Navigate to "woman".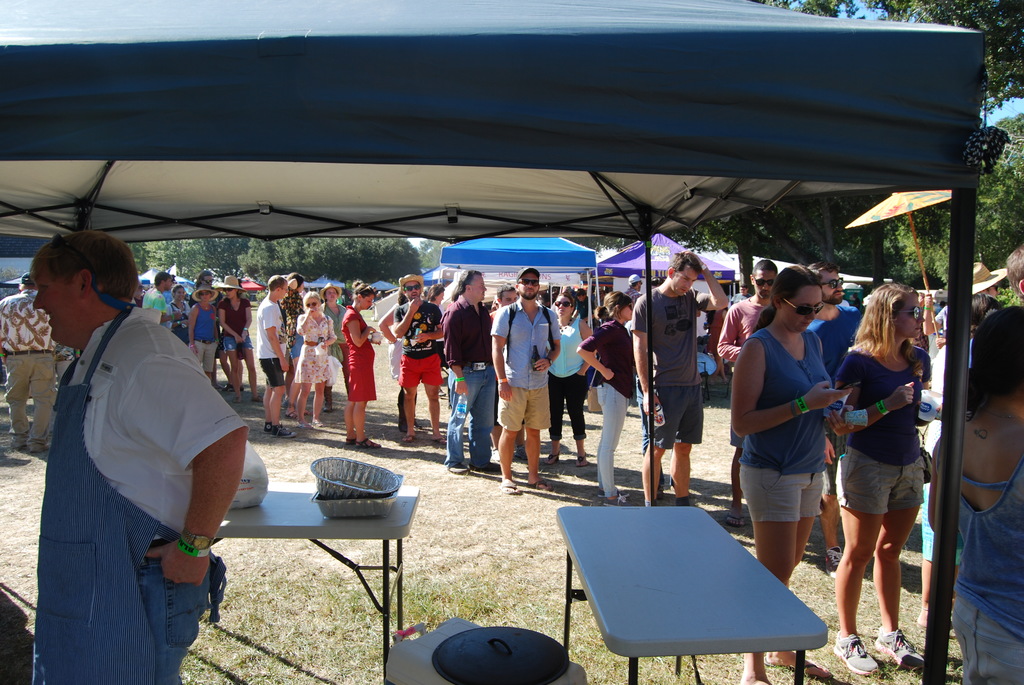
Navigation target: locate(340, 278, 385, 449).
